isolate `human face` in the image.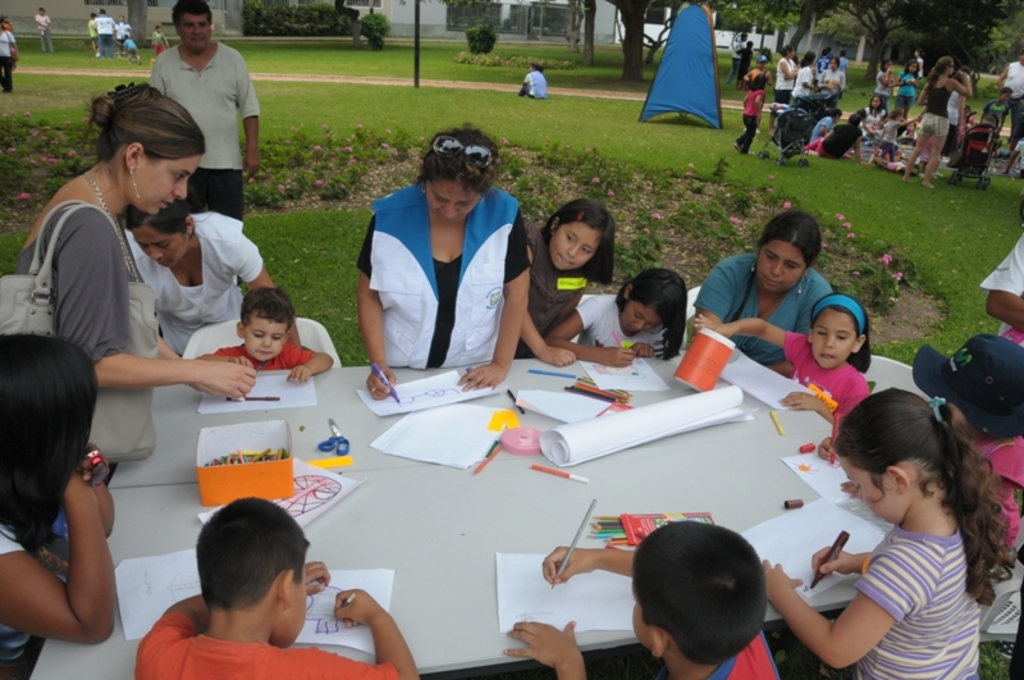
Isolated region: box=[132, 227, 184, 266].
